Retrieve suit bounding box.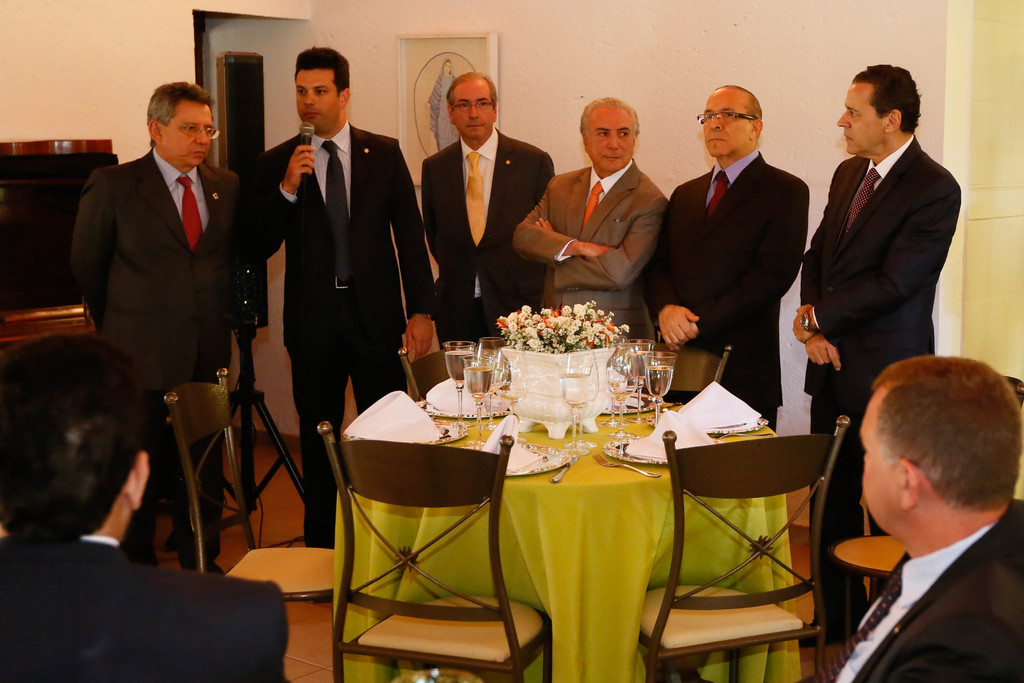
Bounding box: [x1=0, y1=530, x2=292, y2=682].
